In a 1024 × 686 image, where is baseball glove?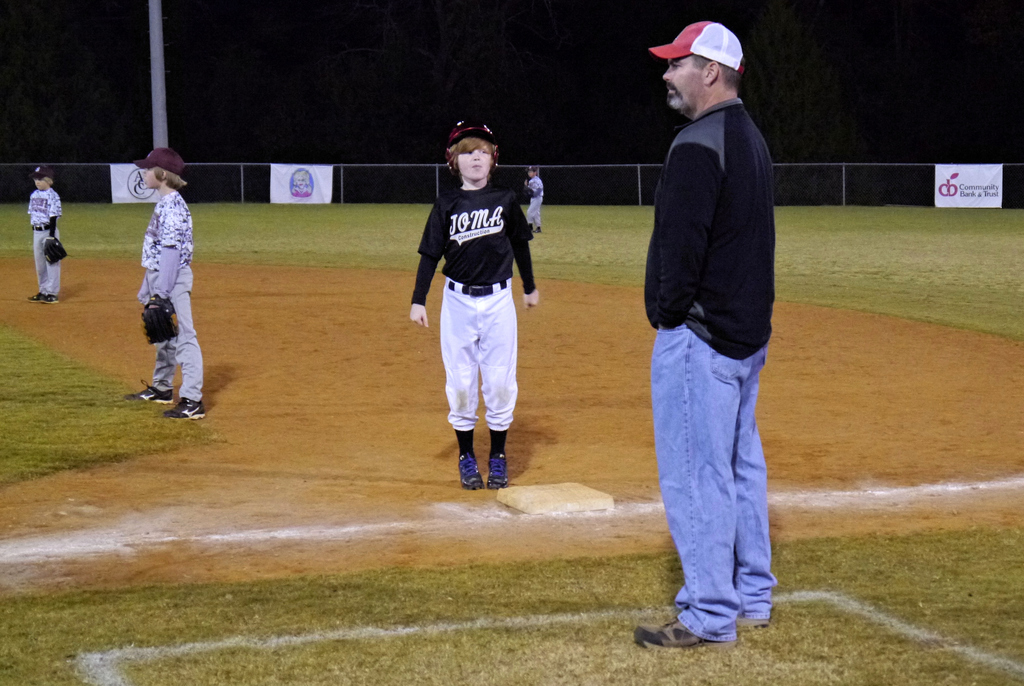
box(139, 289, 180, 346).
